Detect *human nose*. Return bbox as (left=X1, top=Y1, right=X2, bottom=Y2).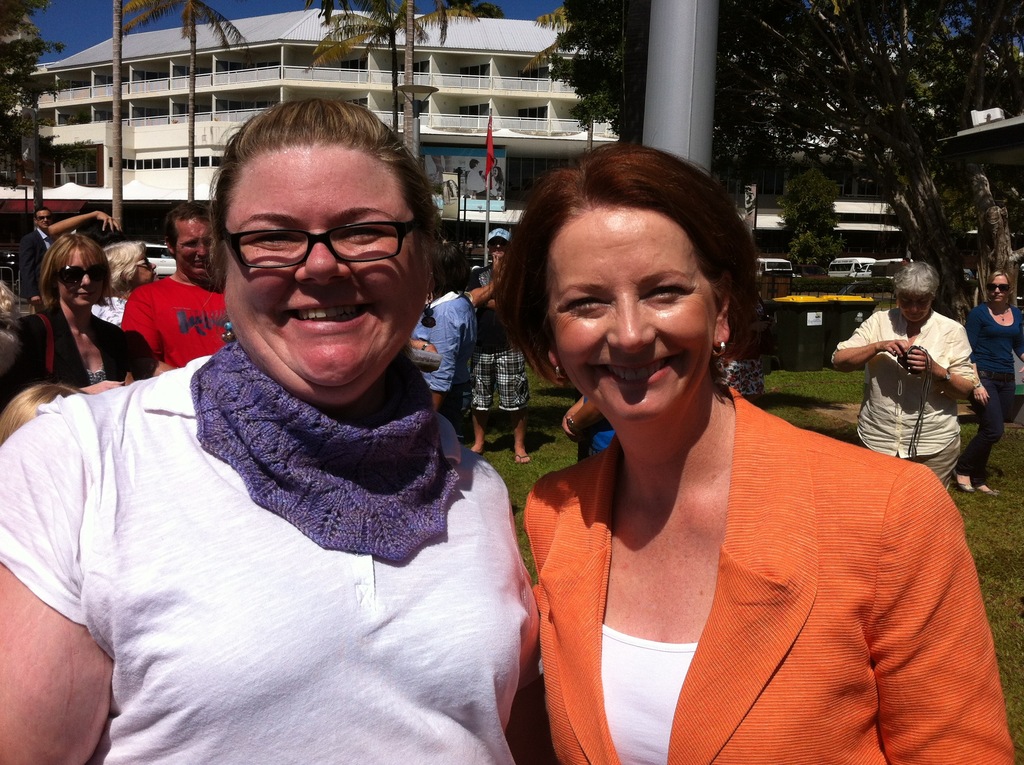
(left=295, top=242, right=349, bottom=289).
